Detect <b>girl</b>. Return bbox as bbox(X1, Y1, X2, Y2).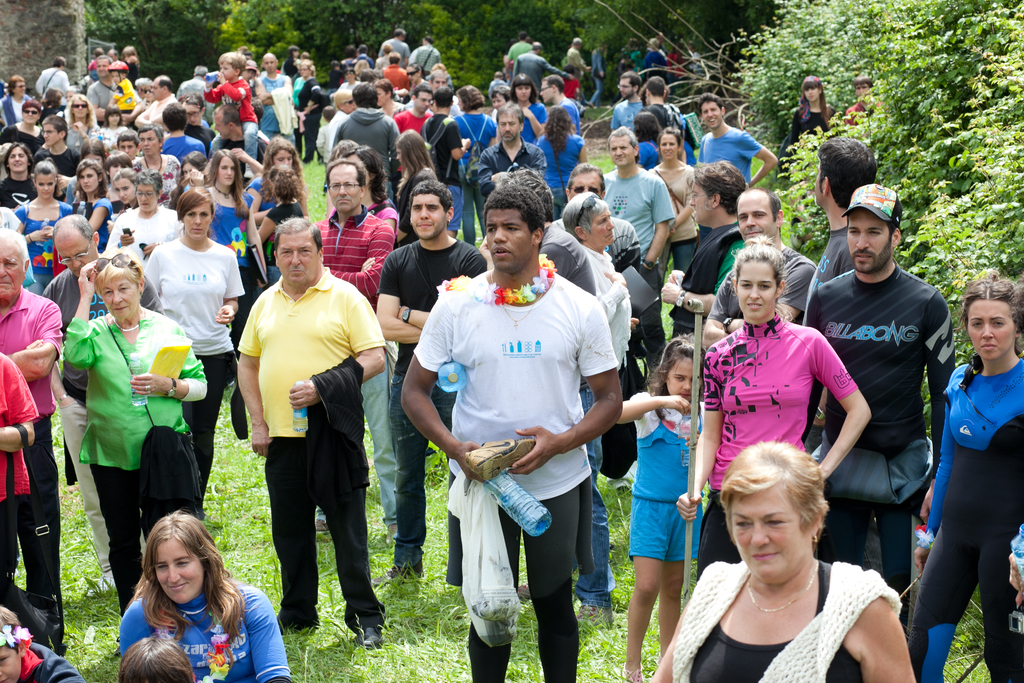
bbox(648, 126, 698, 276).
